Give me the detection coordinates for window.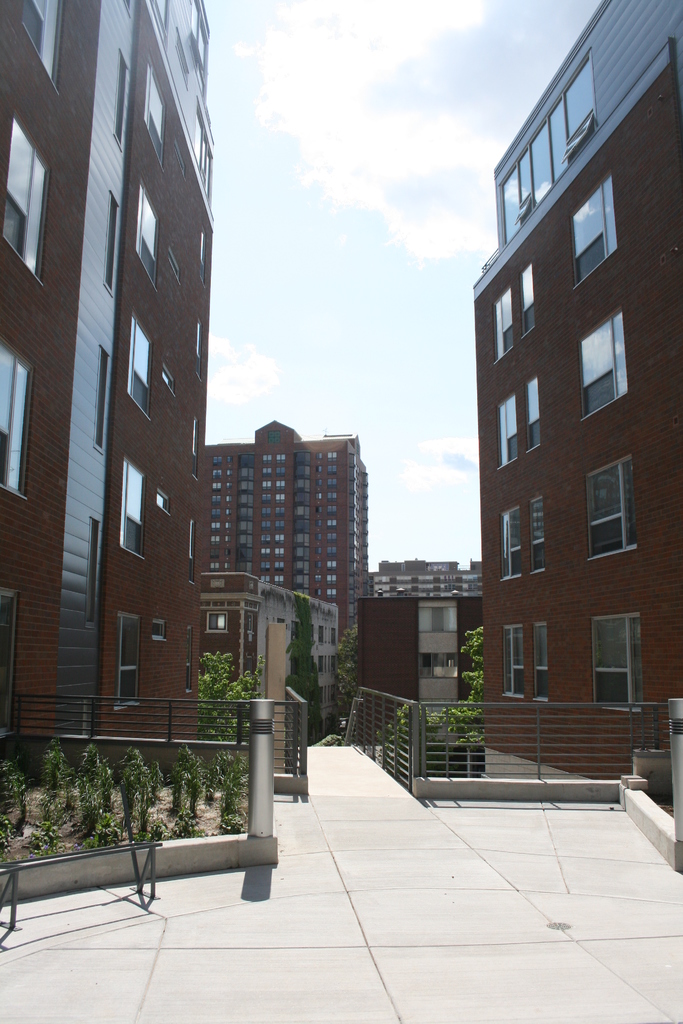
x1=1, y1=108, x2=54, y2=284.
